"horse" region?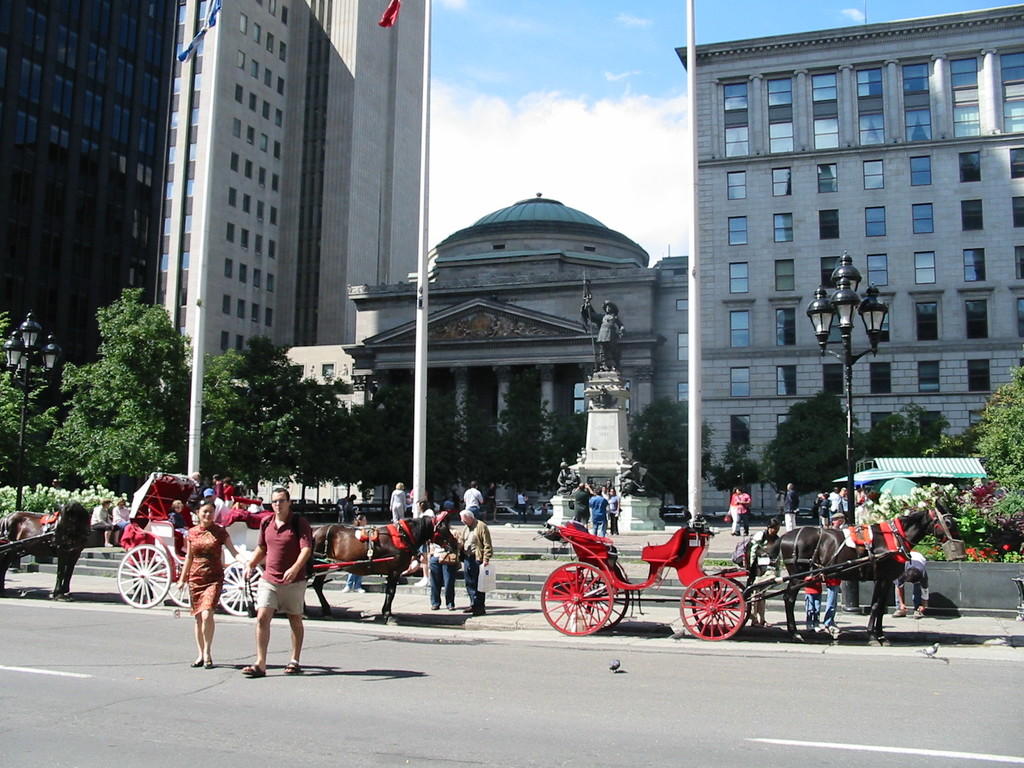
BBox(312, 508, 468, 632)
